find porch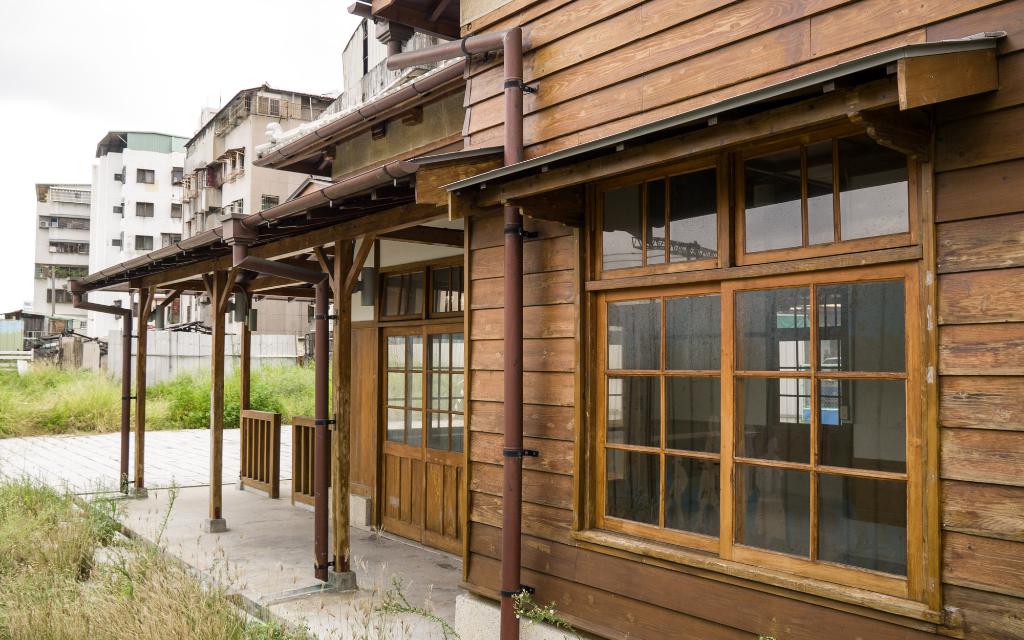
(left=61, top=467, right=467, bottom=639)
